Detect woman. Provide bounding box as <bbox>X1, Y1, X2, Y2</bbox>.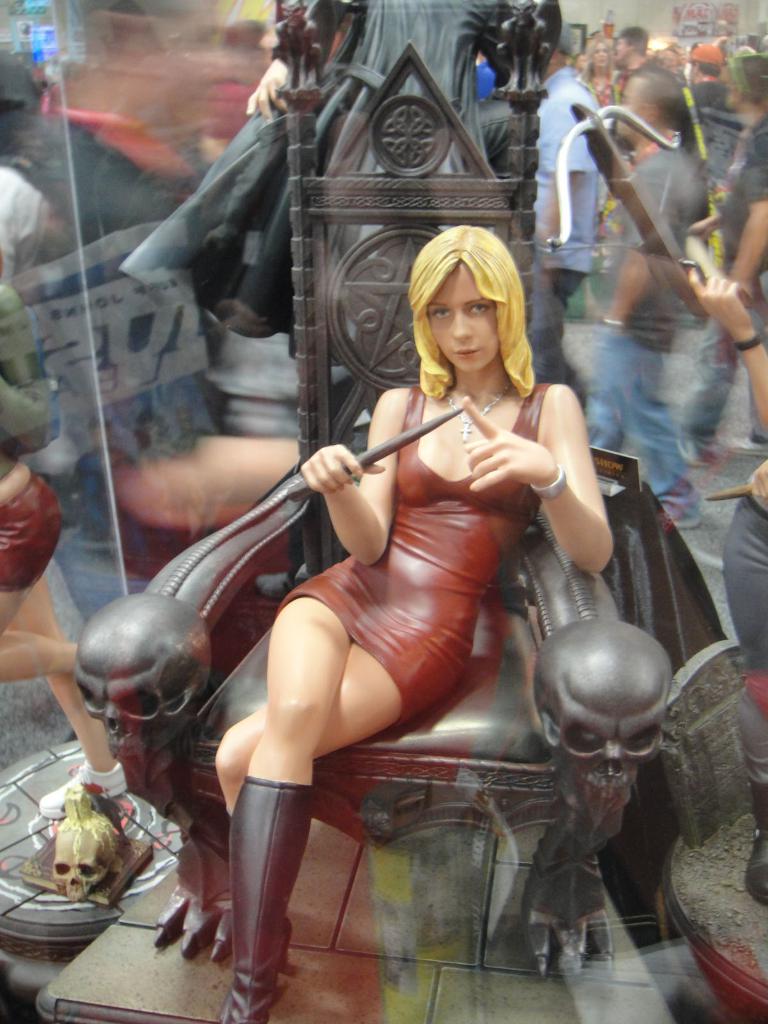
<bbox>167, 170, 630, 946</bbox>.
